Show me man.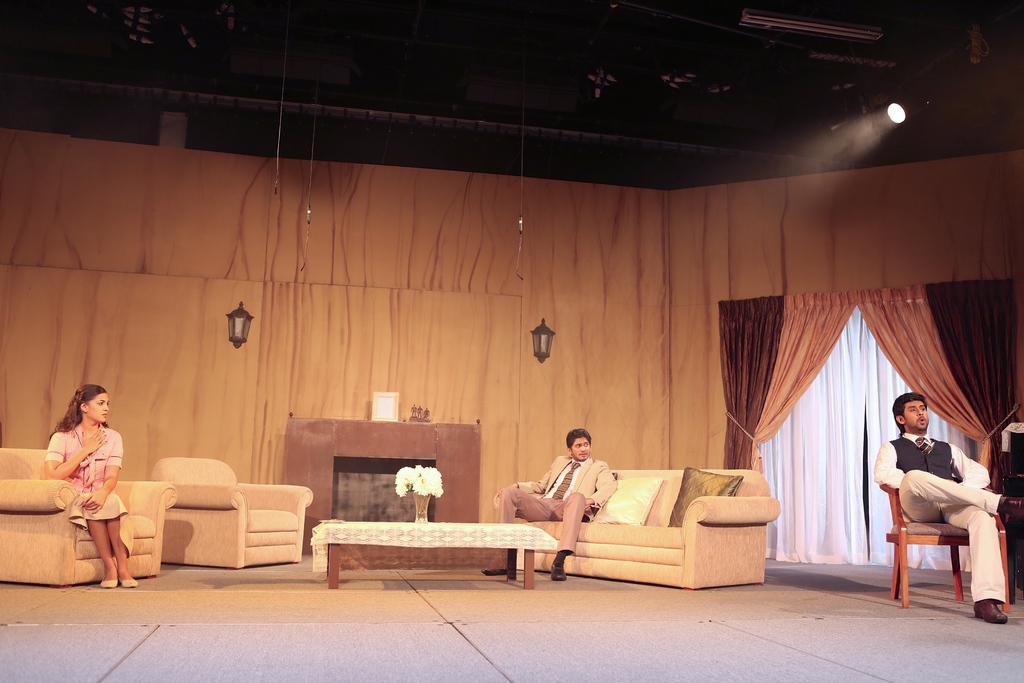
man is here: bbox=[883, 393, 1001, 599].
